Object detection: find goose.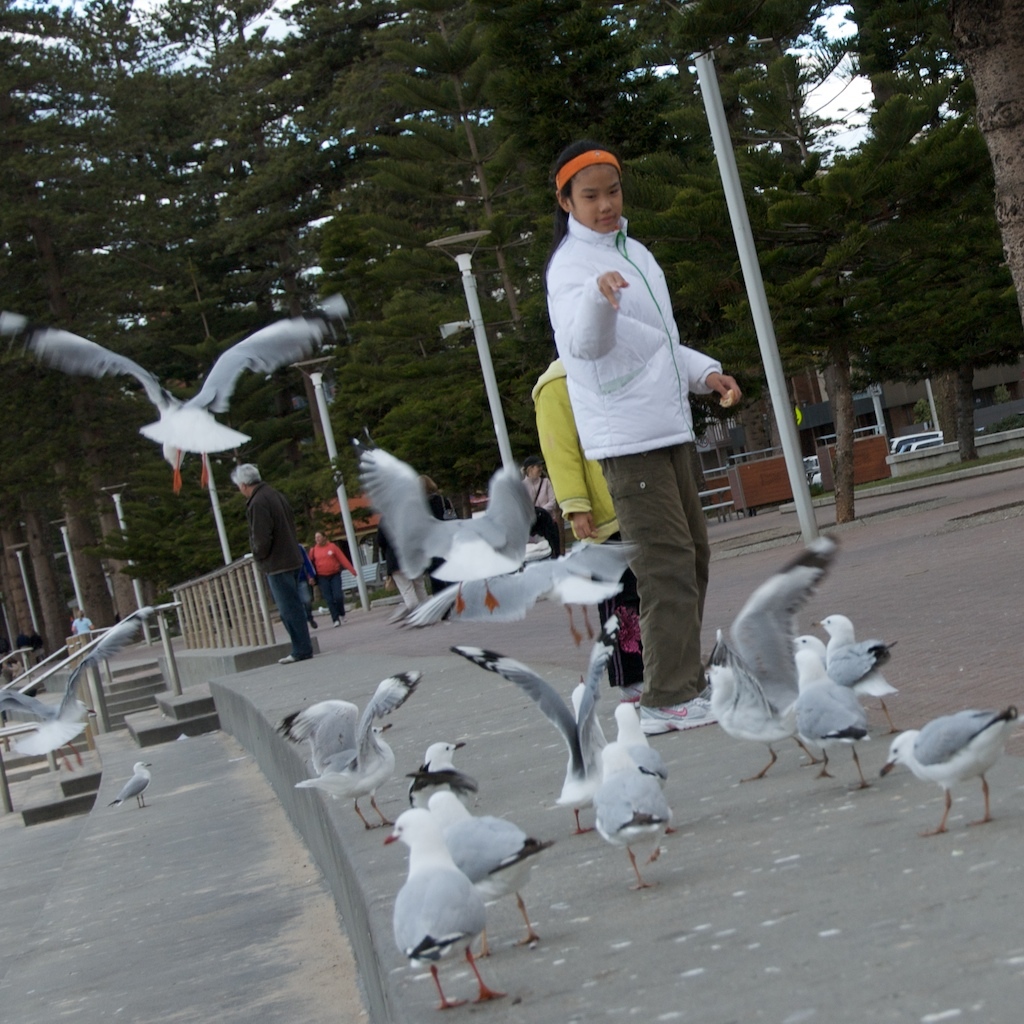
{"left": 384, "top": 813, "right": 511, "bottom": 1015}.
